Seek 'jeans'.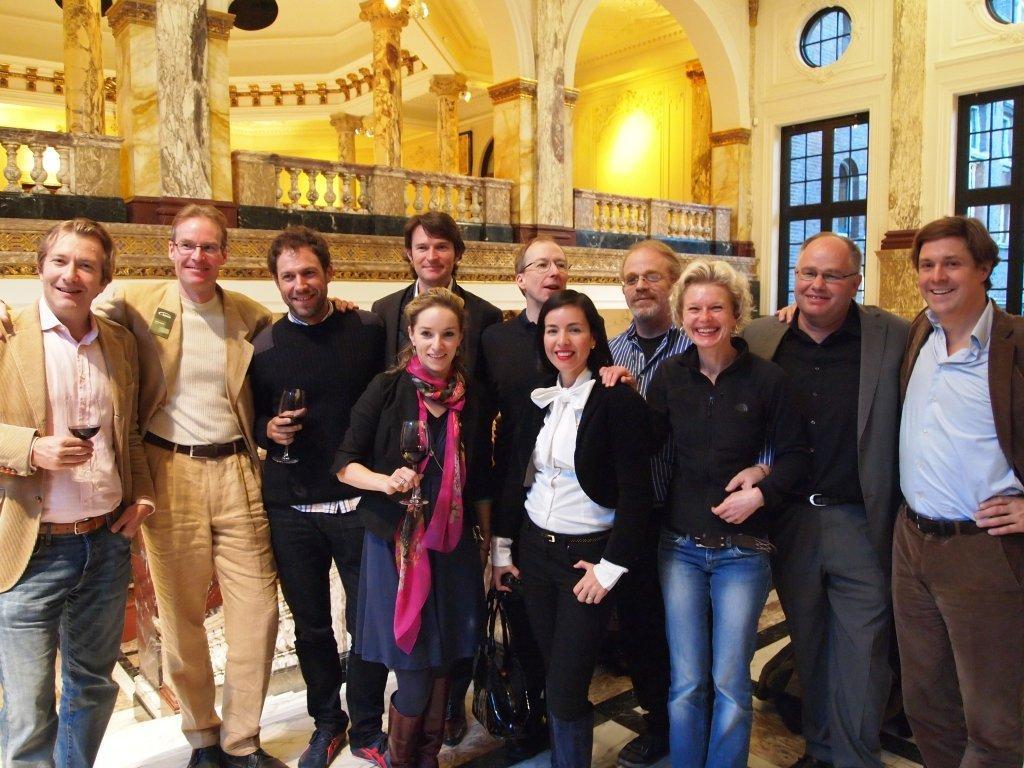
crop(137, 438, 284, 762).
